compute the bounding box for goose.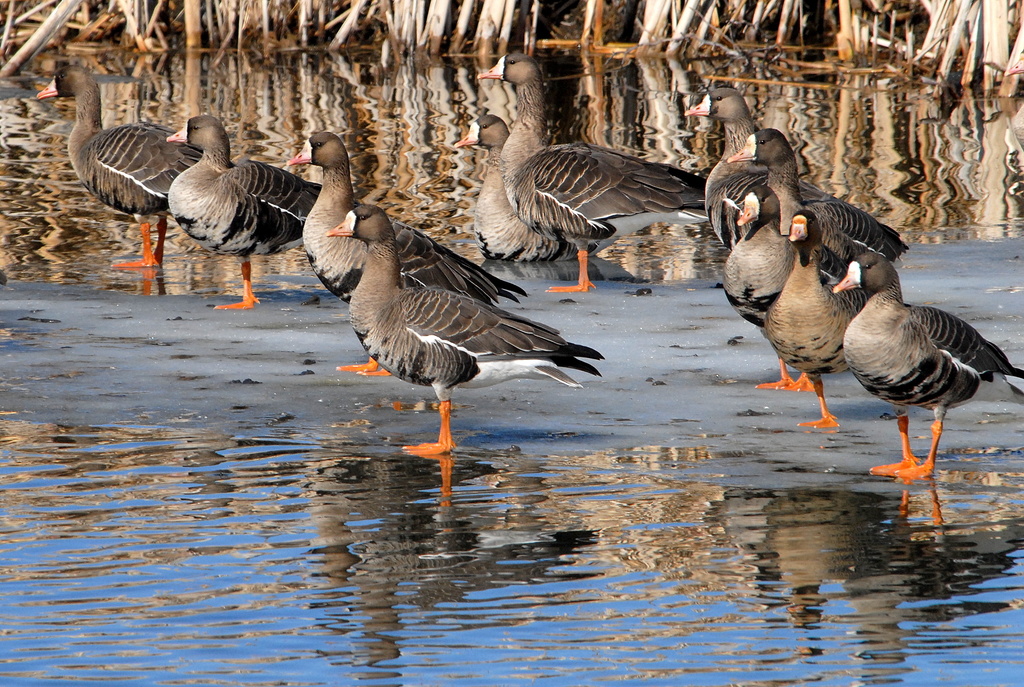
pyautogui.locateOnScreen(767, 214, 875, 424).
